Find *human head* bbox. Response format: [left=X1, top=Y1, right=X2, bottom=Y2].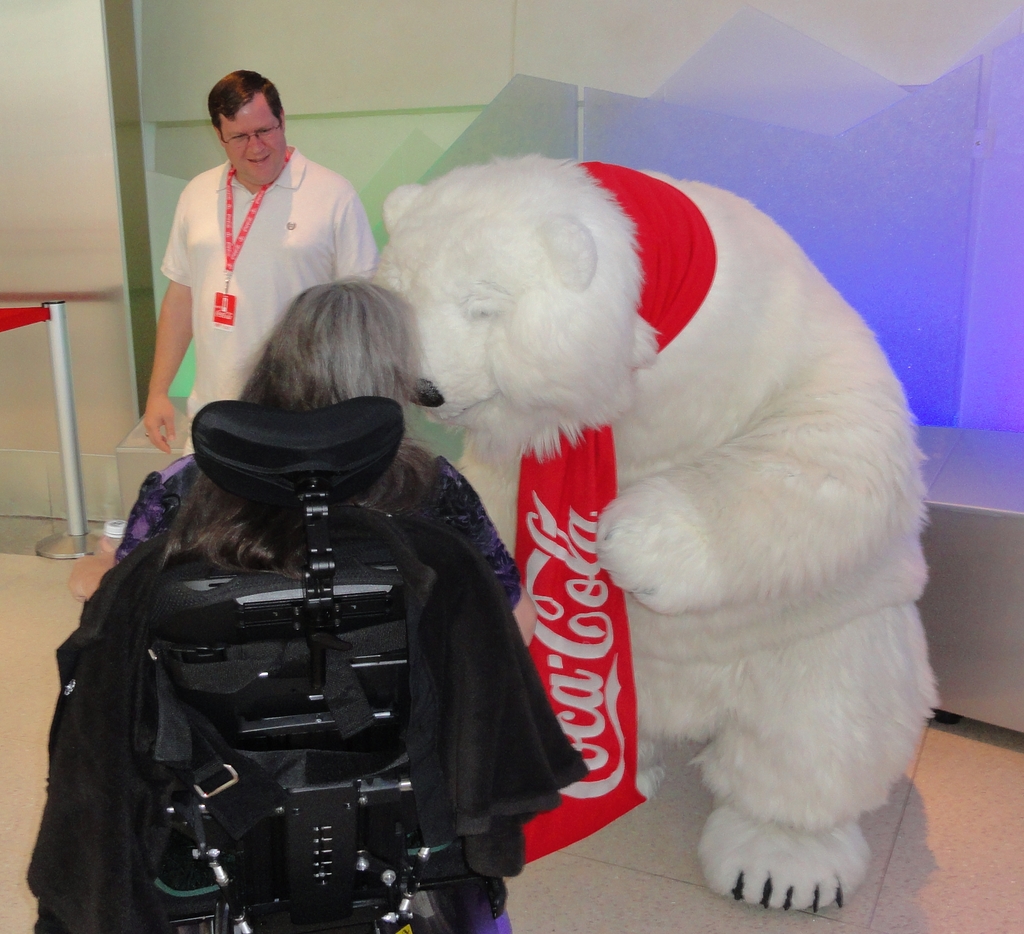
[left=211, top=68, right=285, bottom=179].
